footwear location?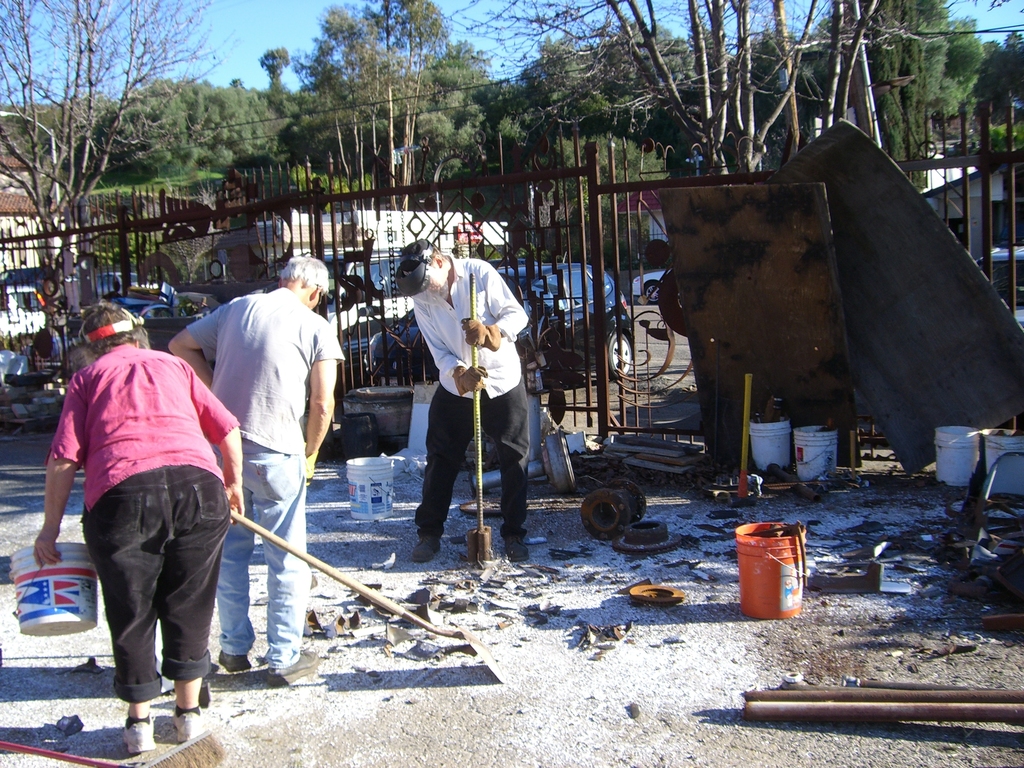
region(497, 531, 528, 564)
